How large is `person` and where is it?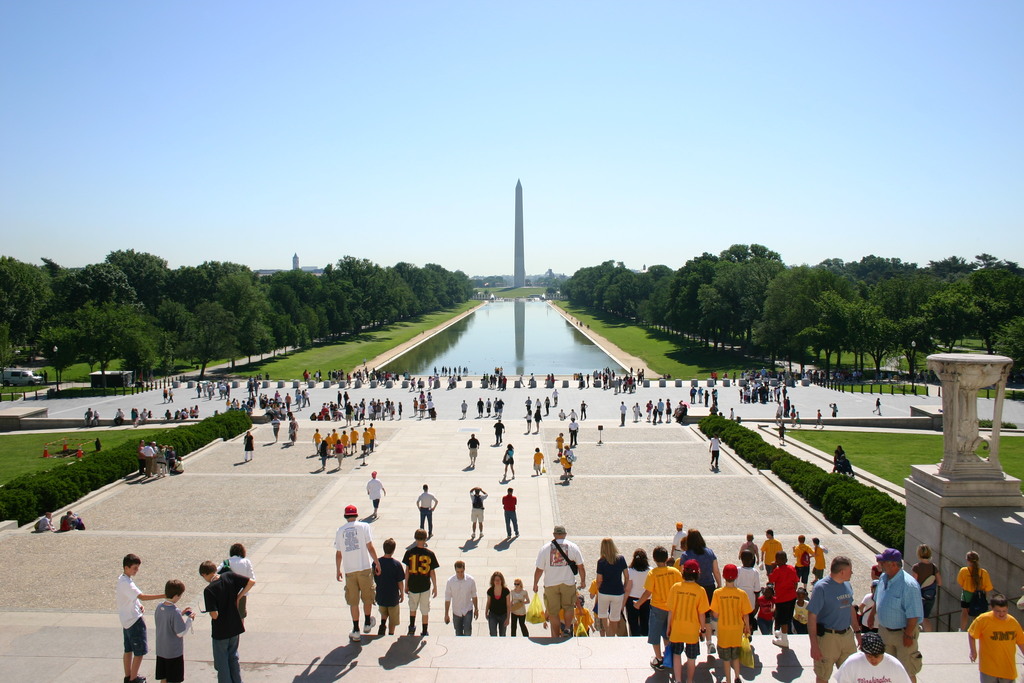
Bounding box: {"x1": 166, "y1": 386, "x2": 175, "y2": 402}.
